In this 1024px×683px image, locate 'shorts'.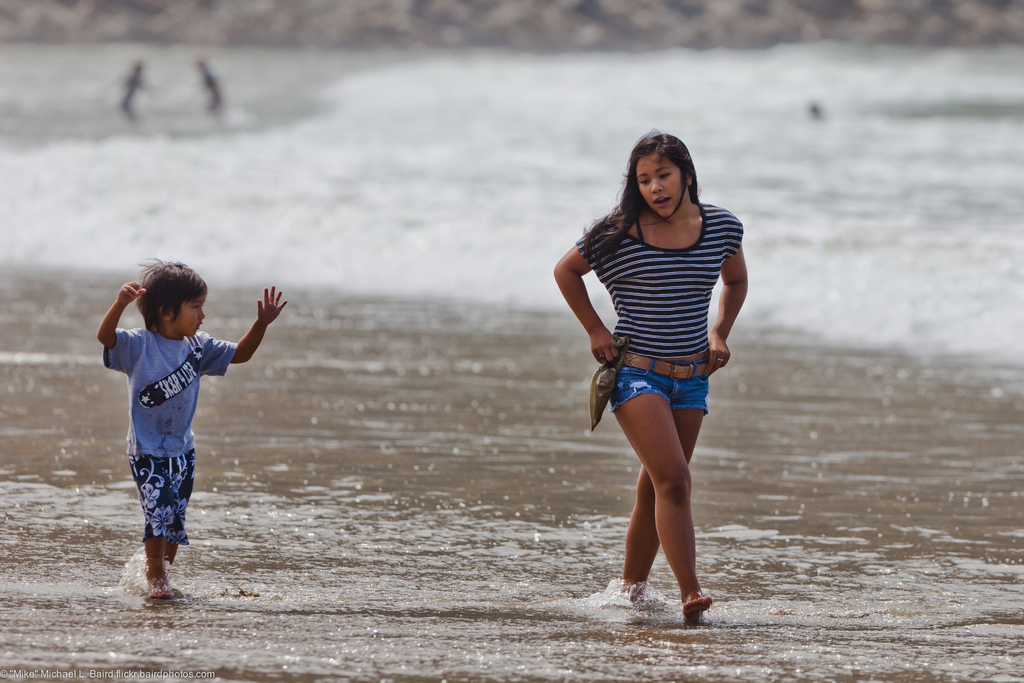
Bounding box: (596, 362, 727, 412).
